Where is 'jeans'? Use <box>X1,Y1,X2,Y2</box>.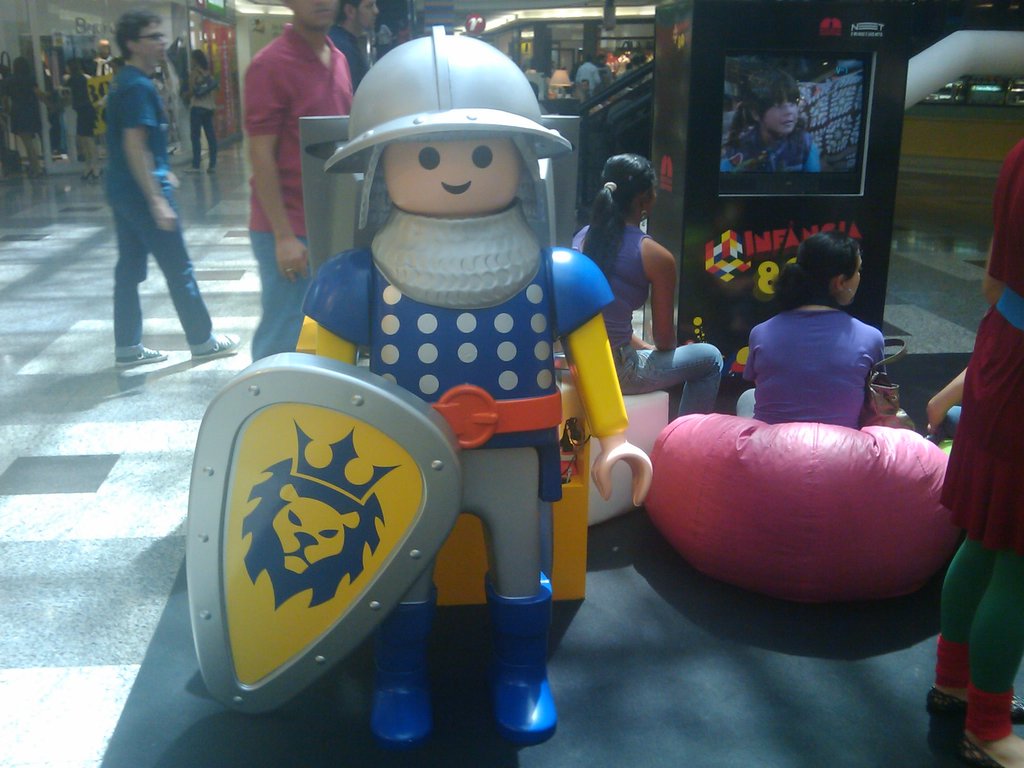
<box>614,343,722,419</box>.
